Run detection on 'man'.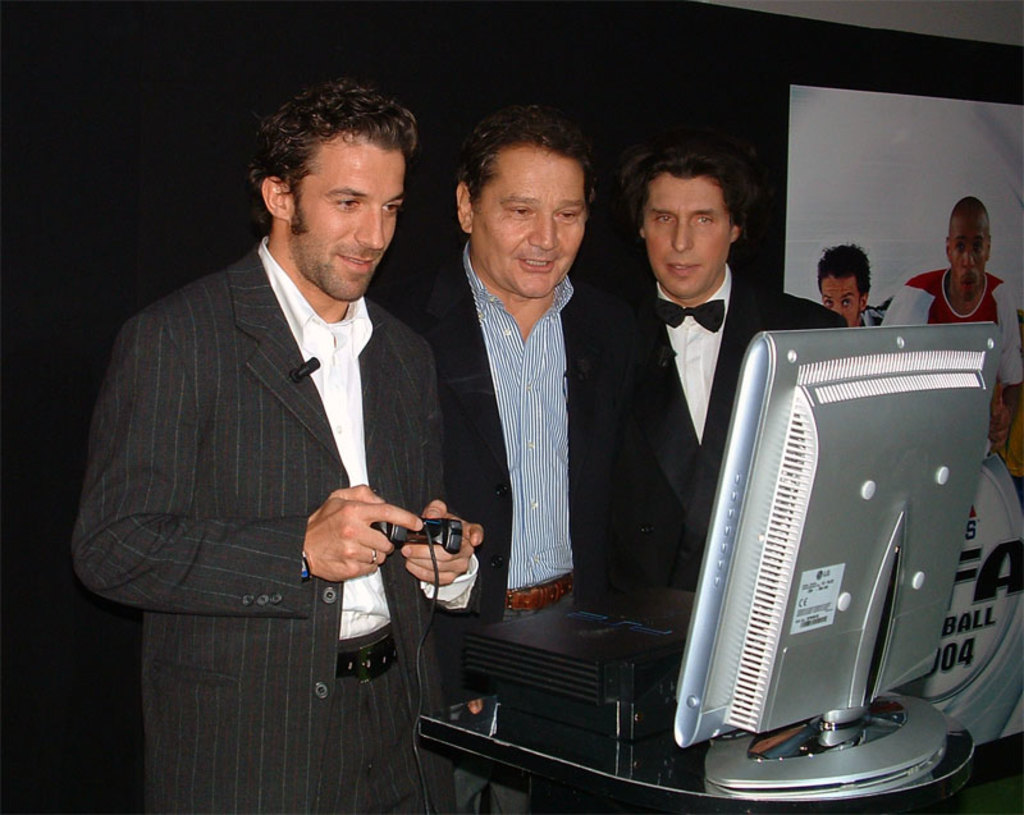
Result: {"x1": 812, "y1": 242, "x2": 891, "y2": 333}.
